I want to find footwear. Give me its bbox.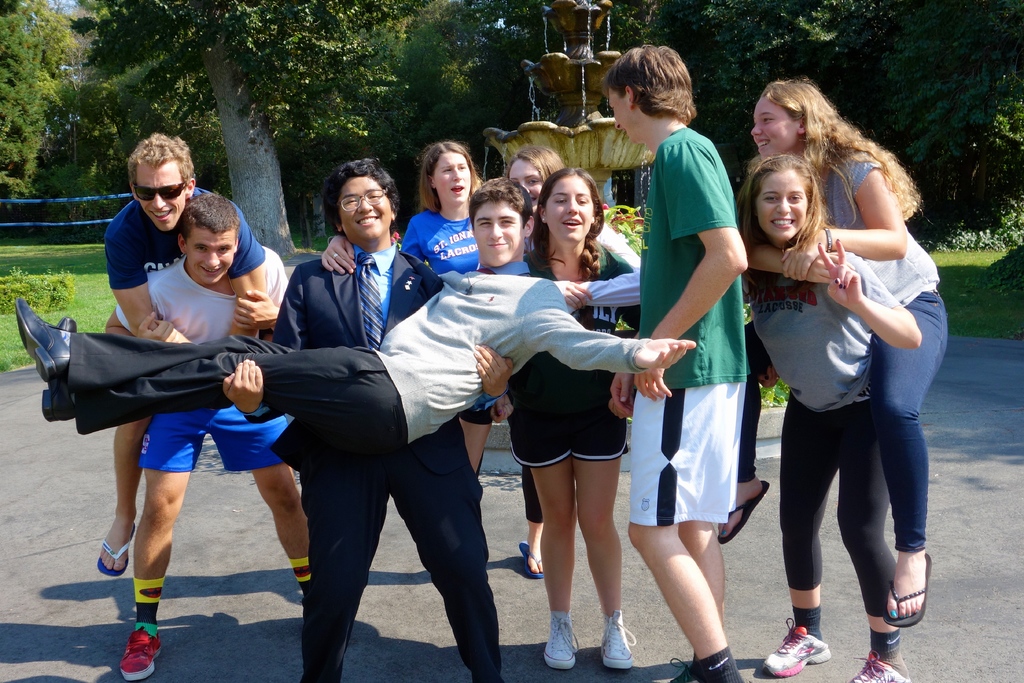
locate(598, 605, 642, 668).
